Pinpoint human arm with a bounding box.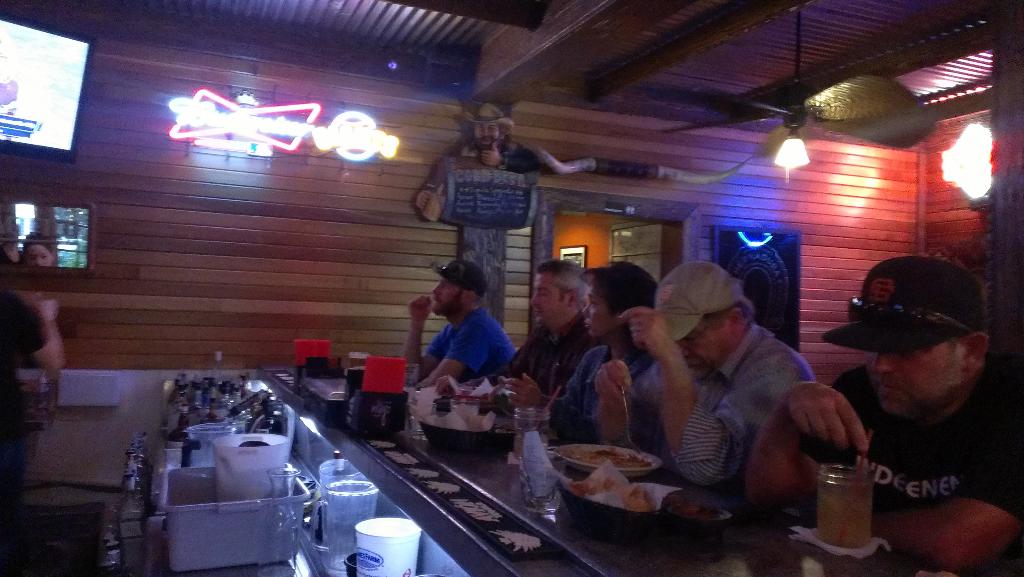
<region>499, 345, 605, 427</region>.
